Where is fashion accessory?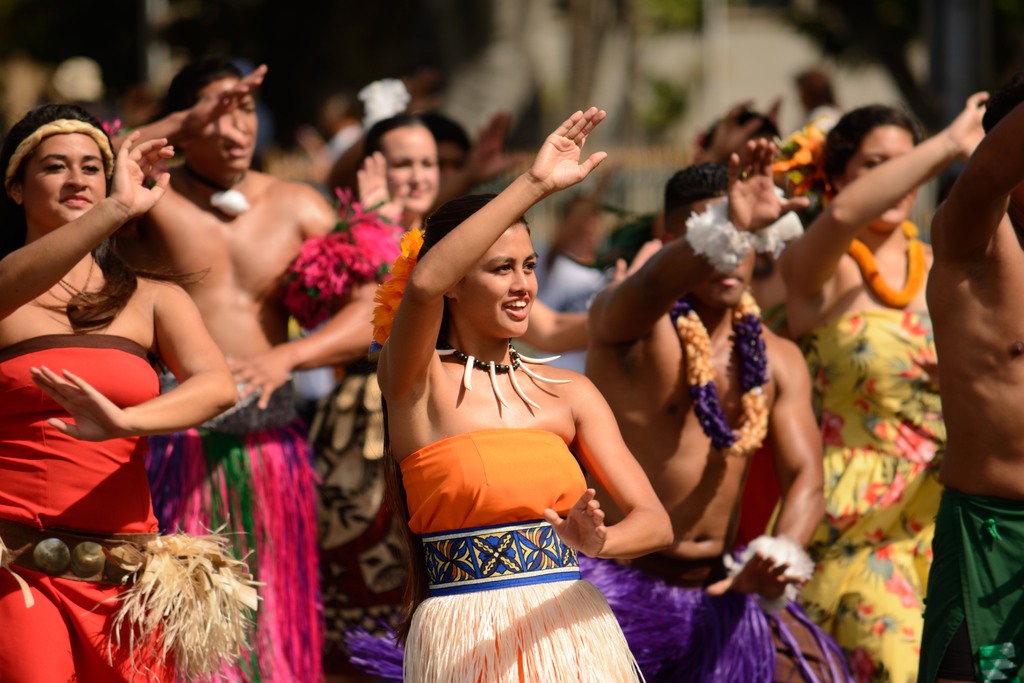
crop(854, 229, 929, 315).
